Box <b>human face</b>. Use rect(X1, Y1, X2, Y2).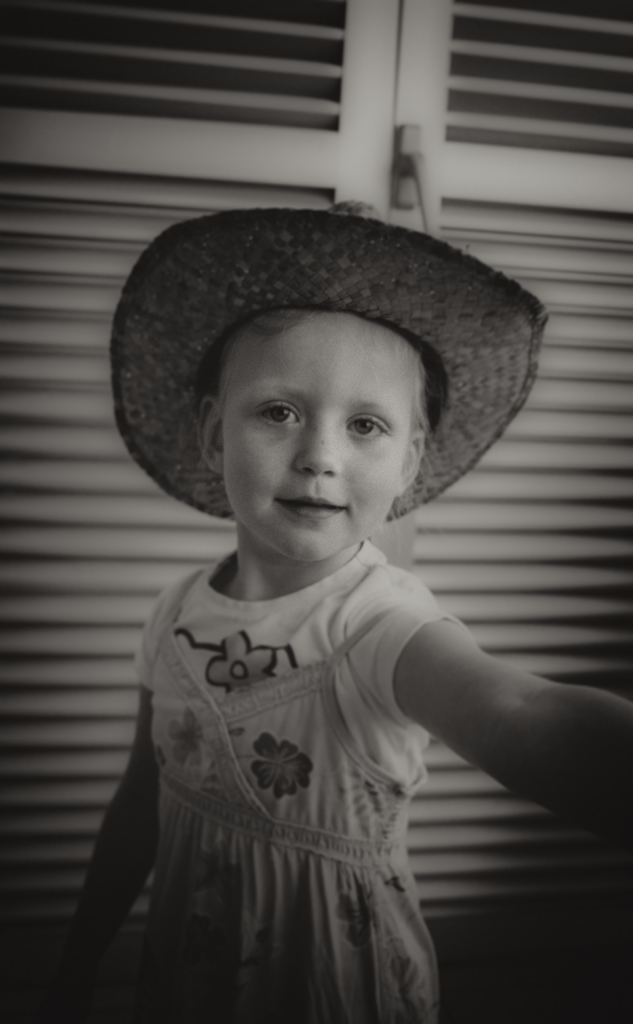
rect(228, 310, 417, 567).
